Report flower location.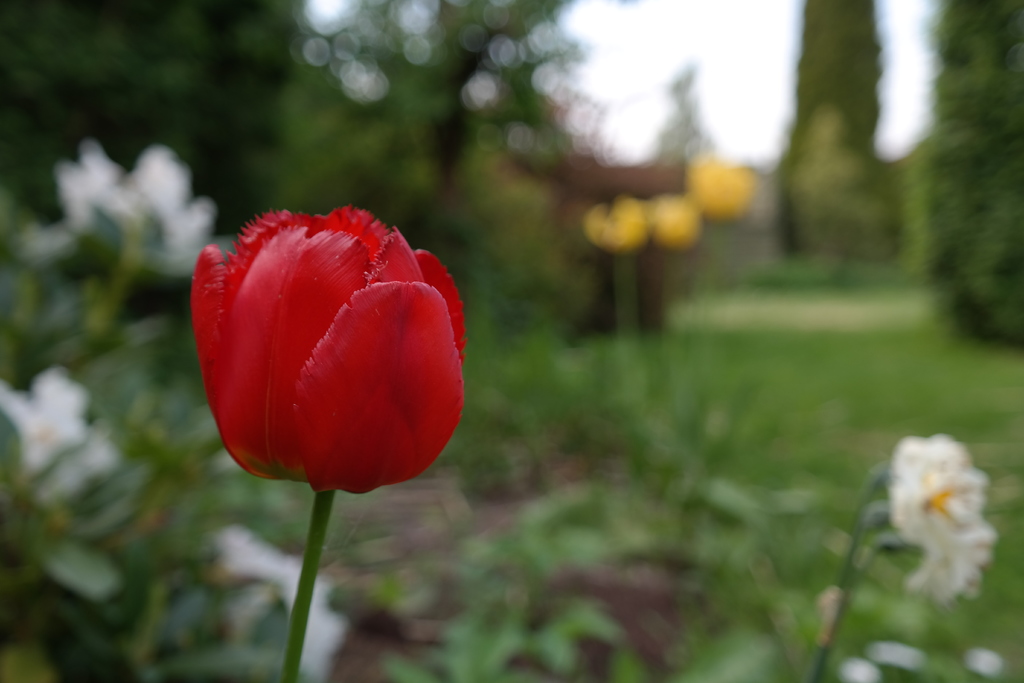
Report: detection(178, 198, 475, 512).
